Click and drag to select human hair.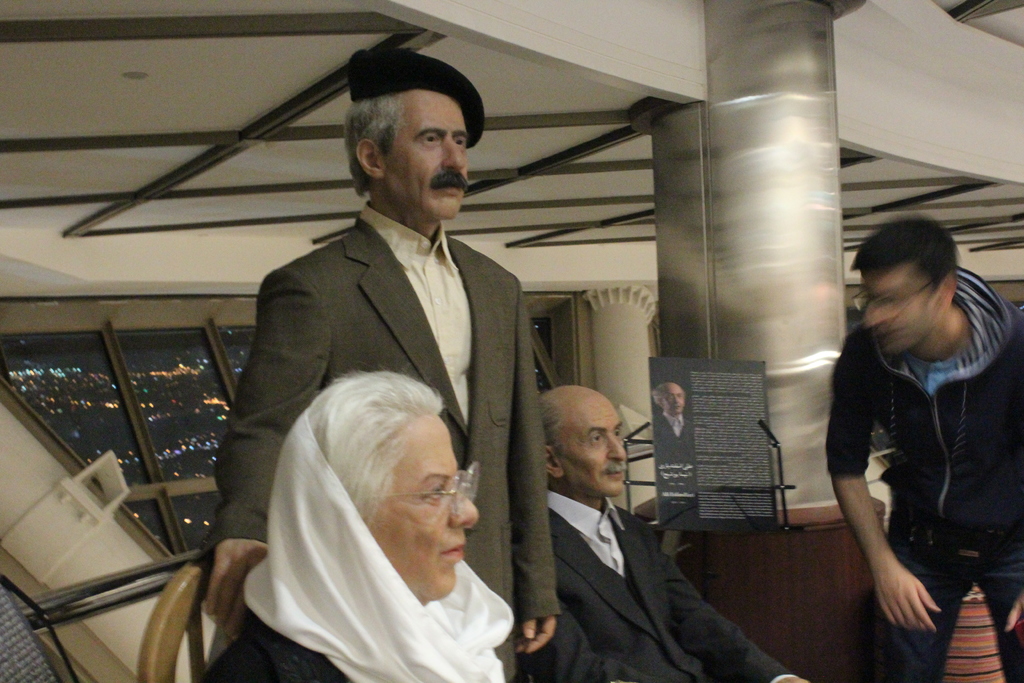
Selection: rect(840, 210, 961, 305).
